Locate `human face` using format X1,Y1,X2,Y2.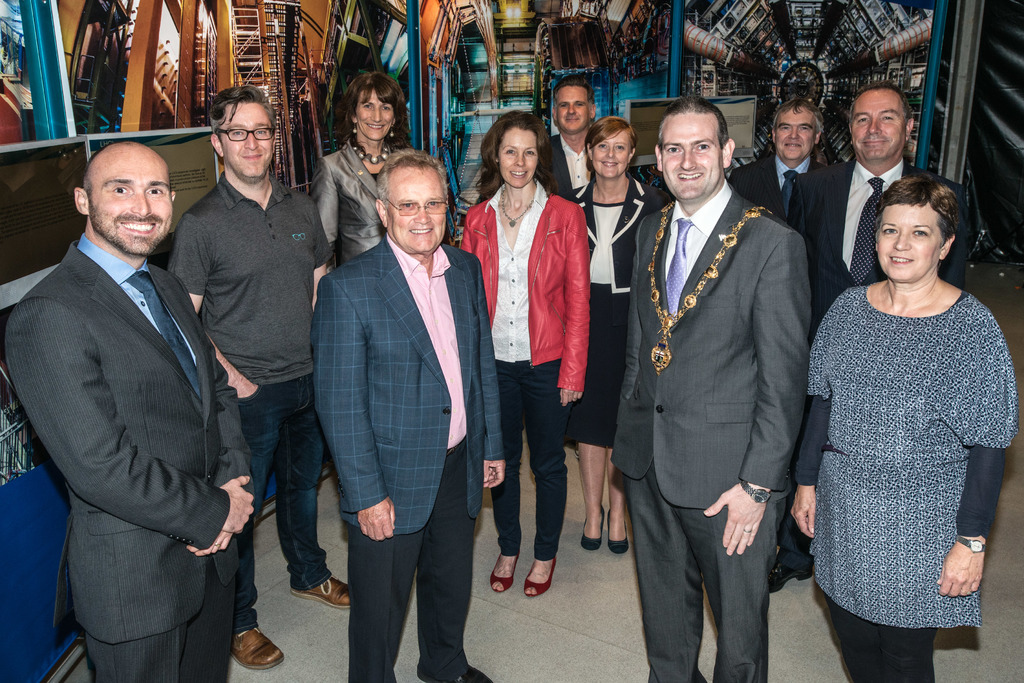
775,108,816,156.
